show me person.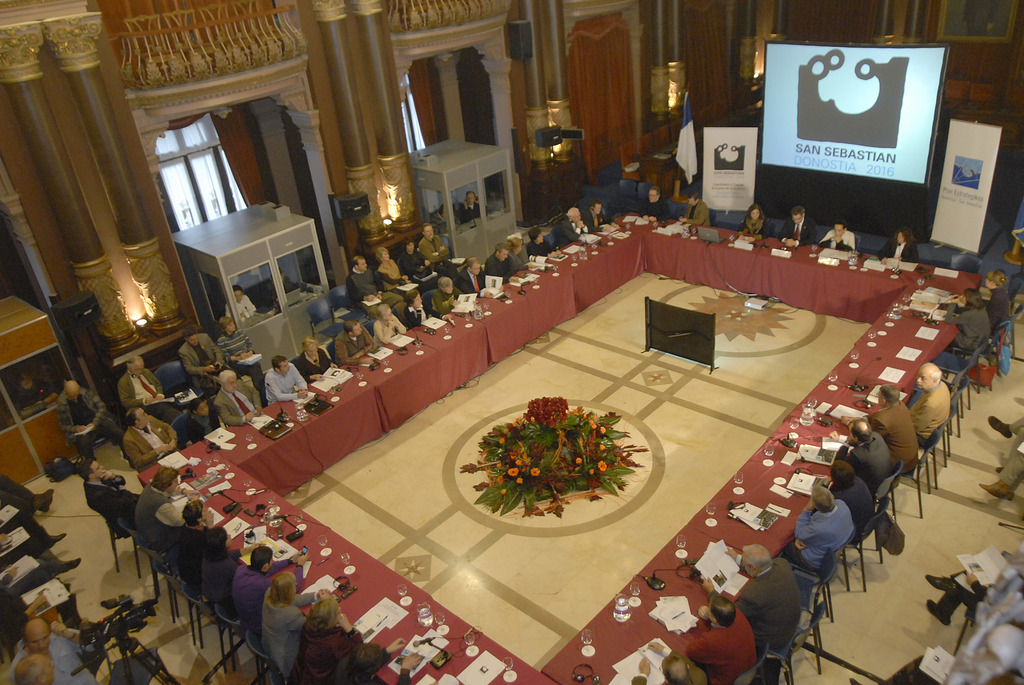
person is here: [263,267,297,303].
